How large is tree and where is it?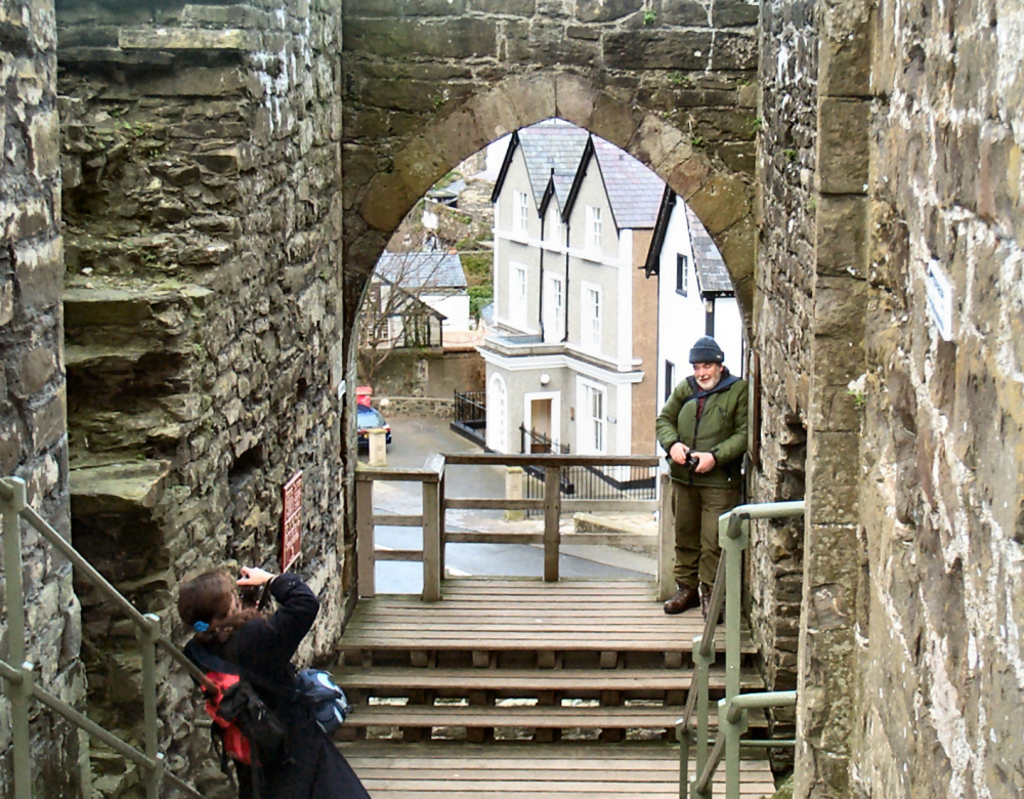
Bounding box: crop(367, 235, 468, 382).
